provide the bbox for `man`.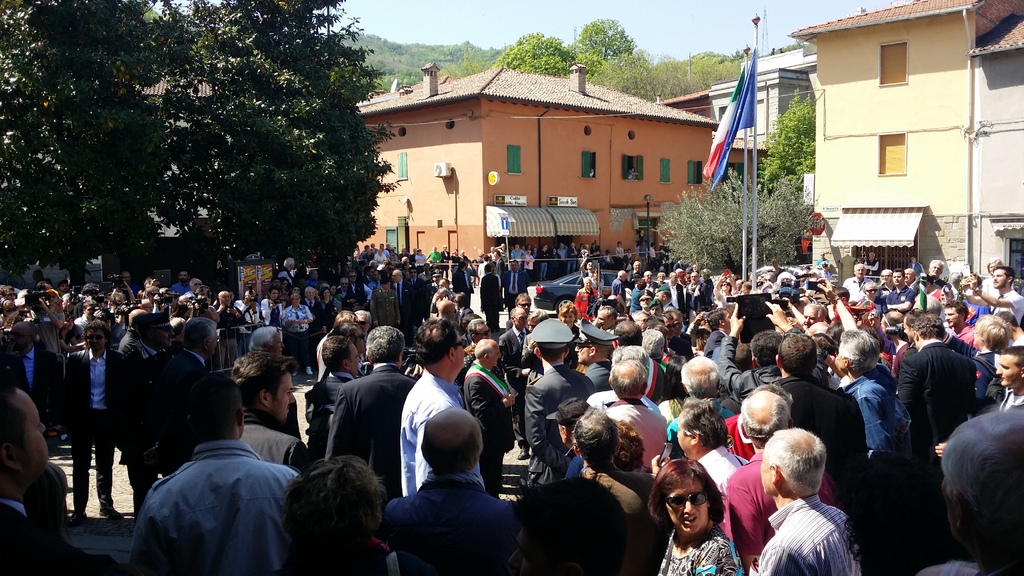
l=682, t=355, r=717, b=405.
